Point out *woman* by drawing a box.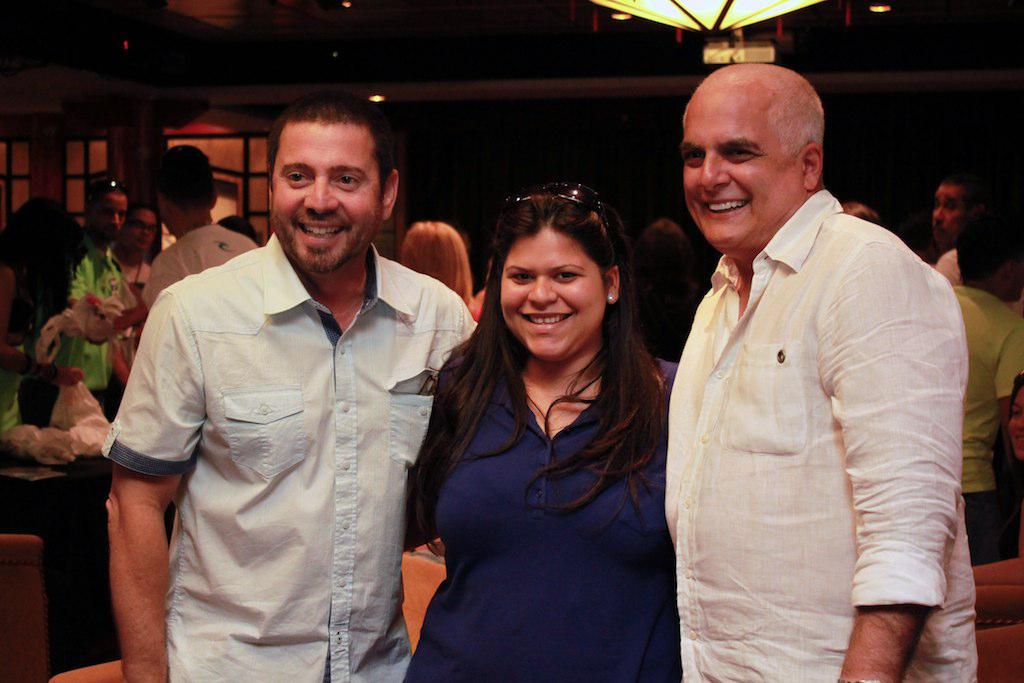
398 218 481 319.
